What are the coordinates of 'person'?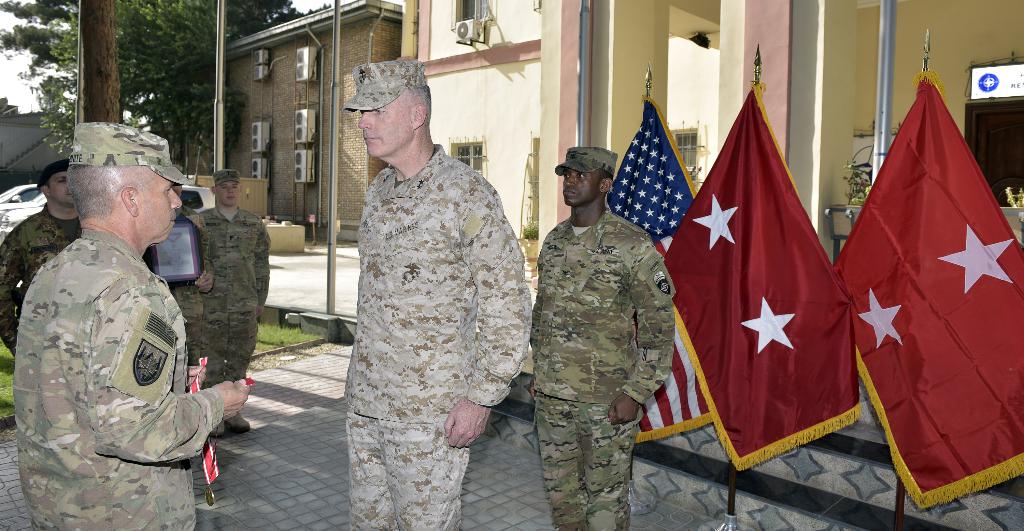
locate(190, 167, 266, 430).
